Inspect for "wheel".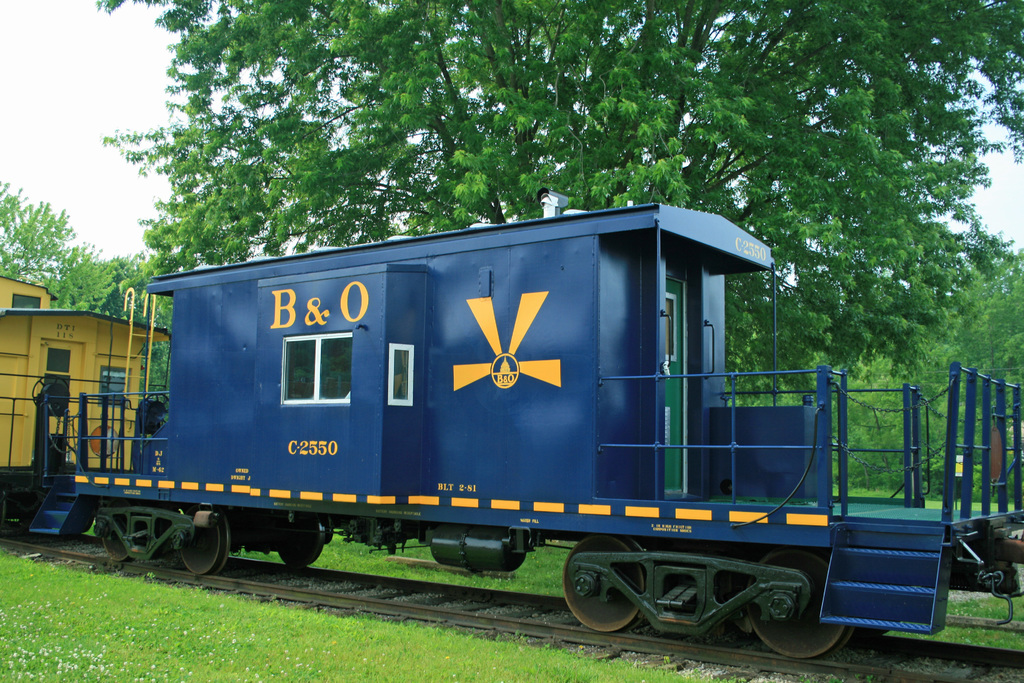
Inspection: l=556, t=534, r=648, b=637.
